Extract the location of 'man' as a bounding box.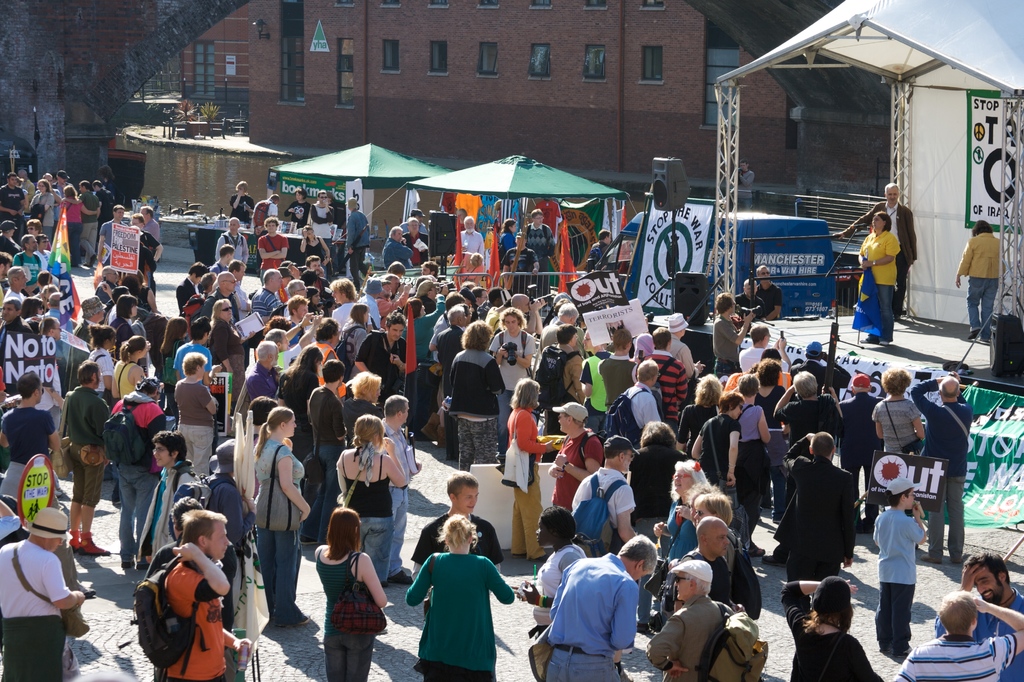
locate(381, 227, 416, 270).
